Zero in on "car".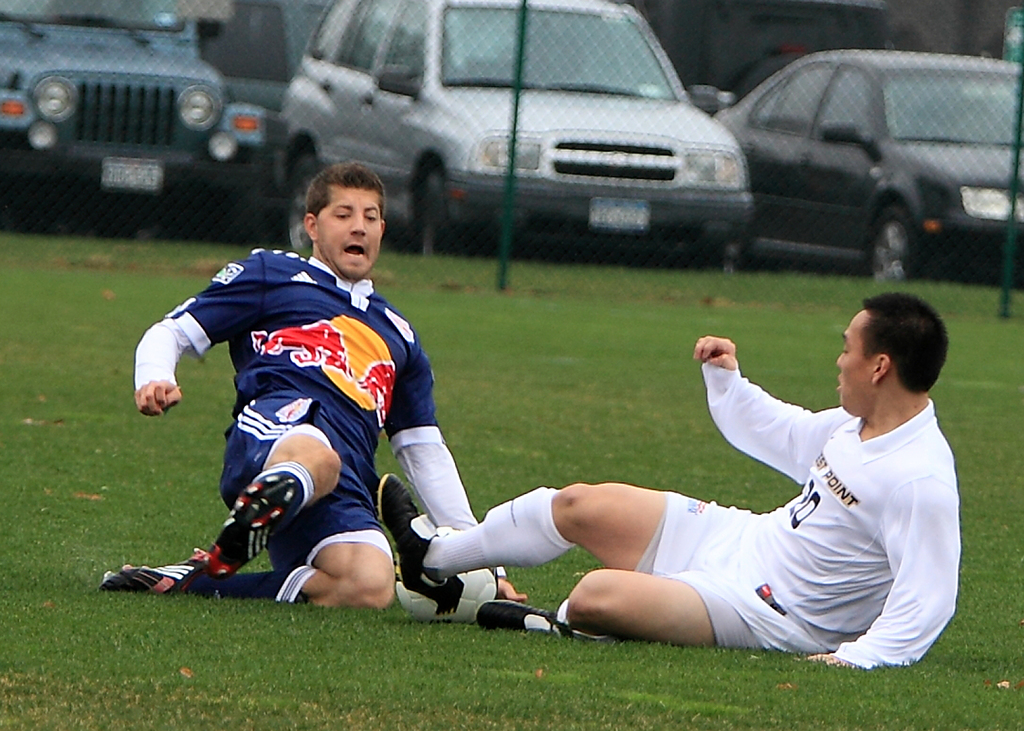
Zeroed in: {"left": 630, "top": 0, "right": 884, "bottom": 113}.
